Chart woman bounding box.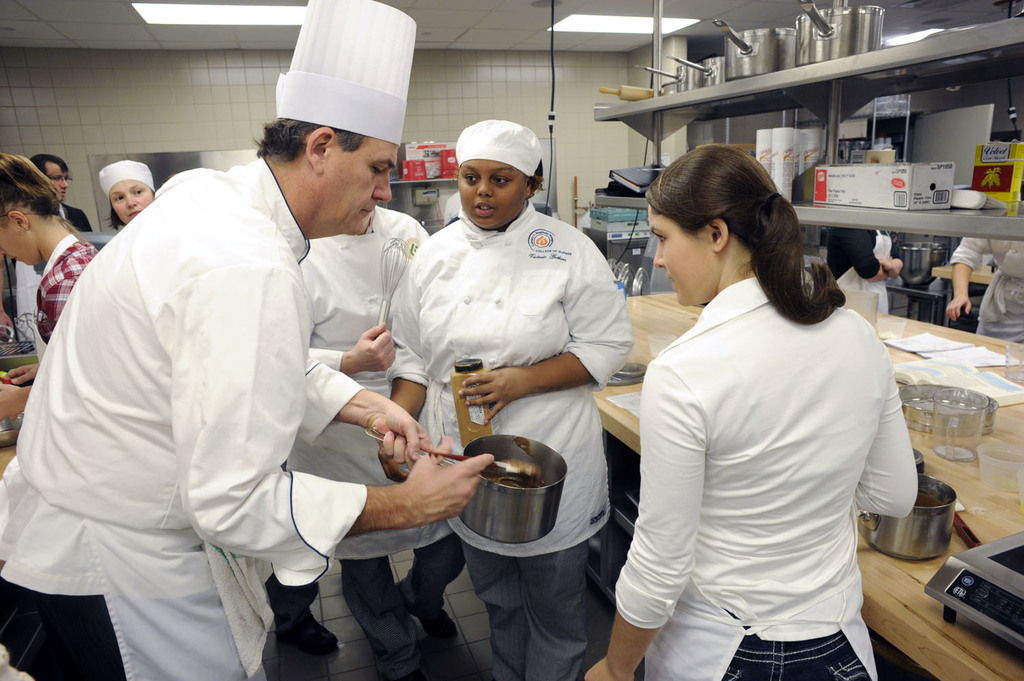
Charted: box=[574, 139, 920, 680].
